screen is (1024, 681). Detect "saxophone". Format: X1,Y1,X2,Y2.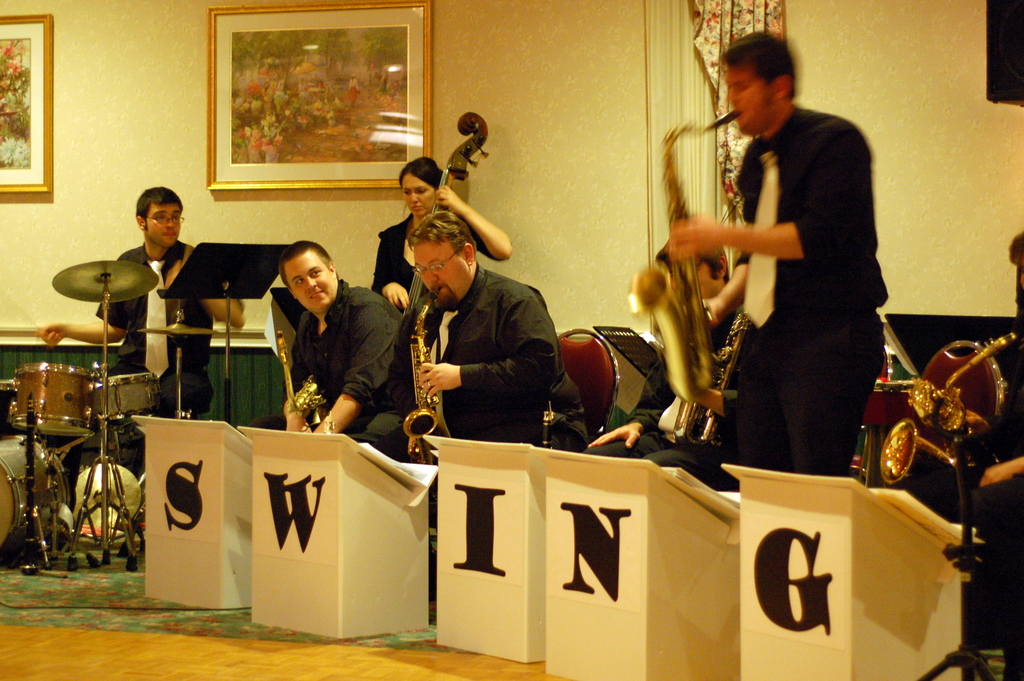
626,106,744,404.
